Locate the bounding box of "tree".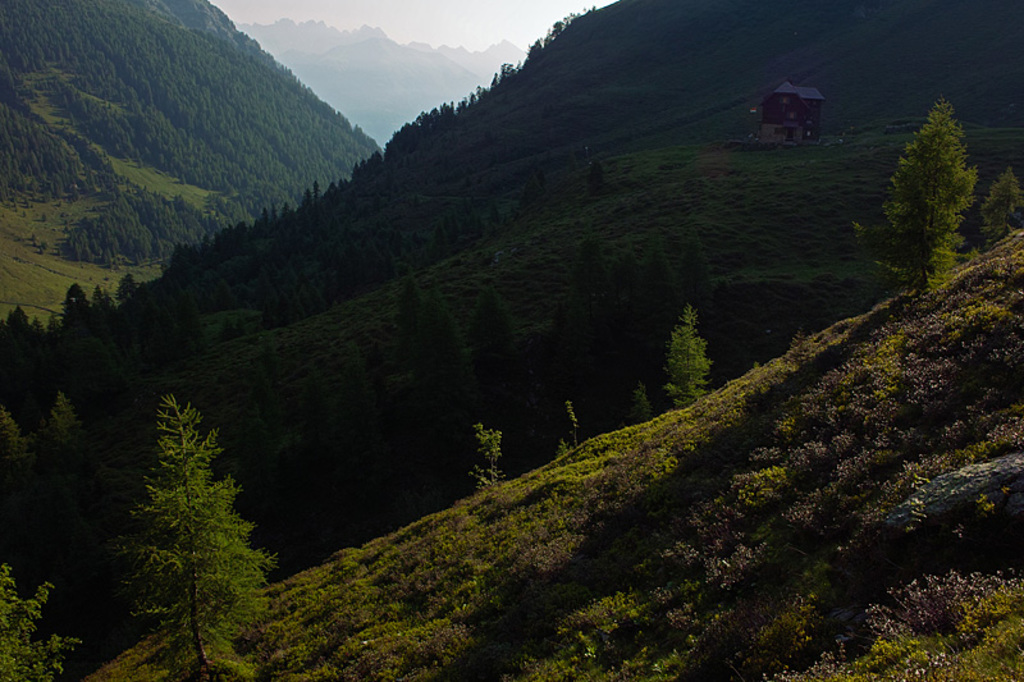
Bounding box: x1=471 y1=418 x2=508 y2=495.
